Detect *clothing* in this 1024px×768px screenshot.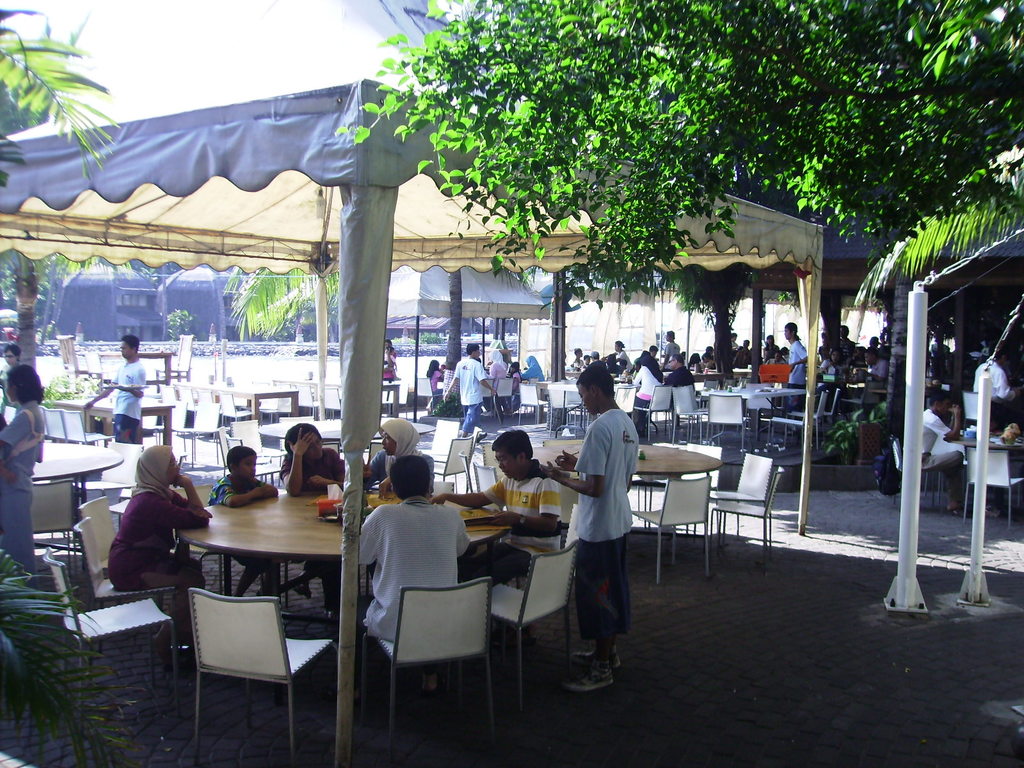
Detection: bbox(111, 357, 151, 442).
